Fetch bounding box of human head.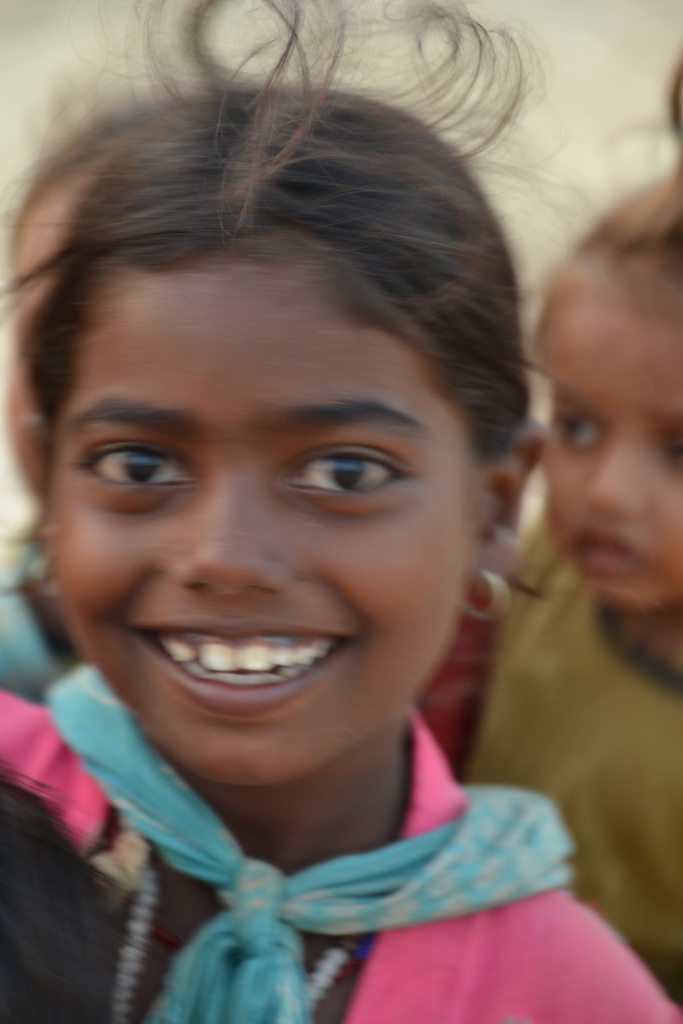
Bbox: [x1=541, y1=165, x2=682, y2=620].
